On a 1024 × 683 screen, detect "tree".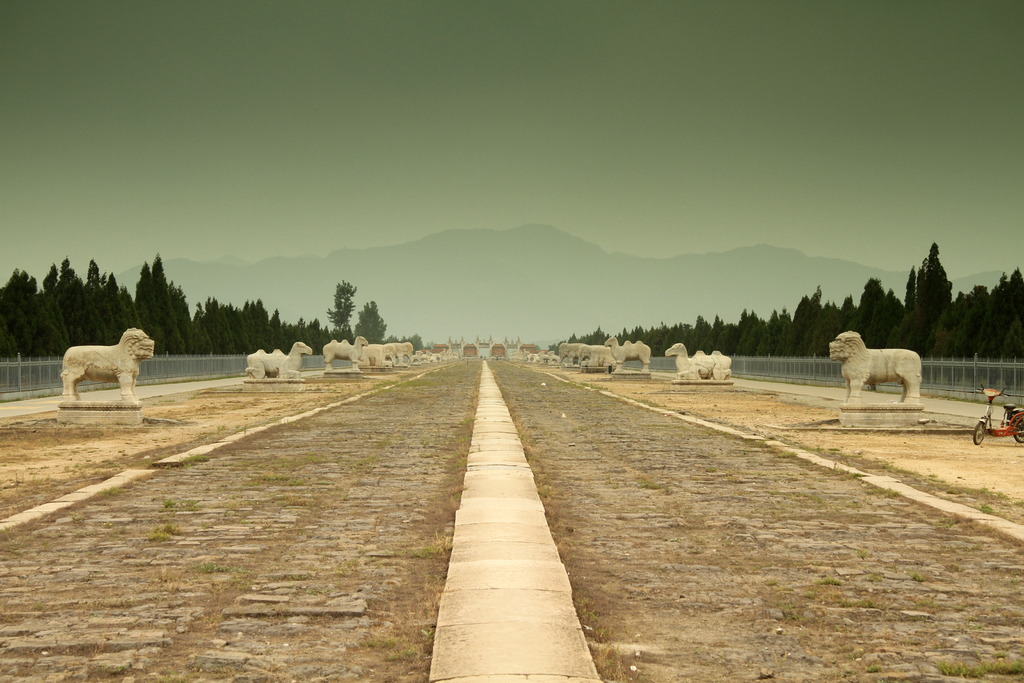
(804,303,836,356).
